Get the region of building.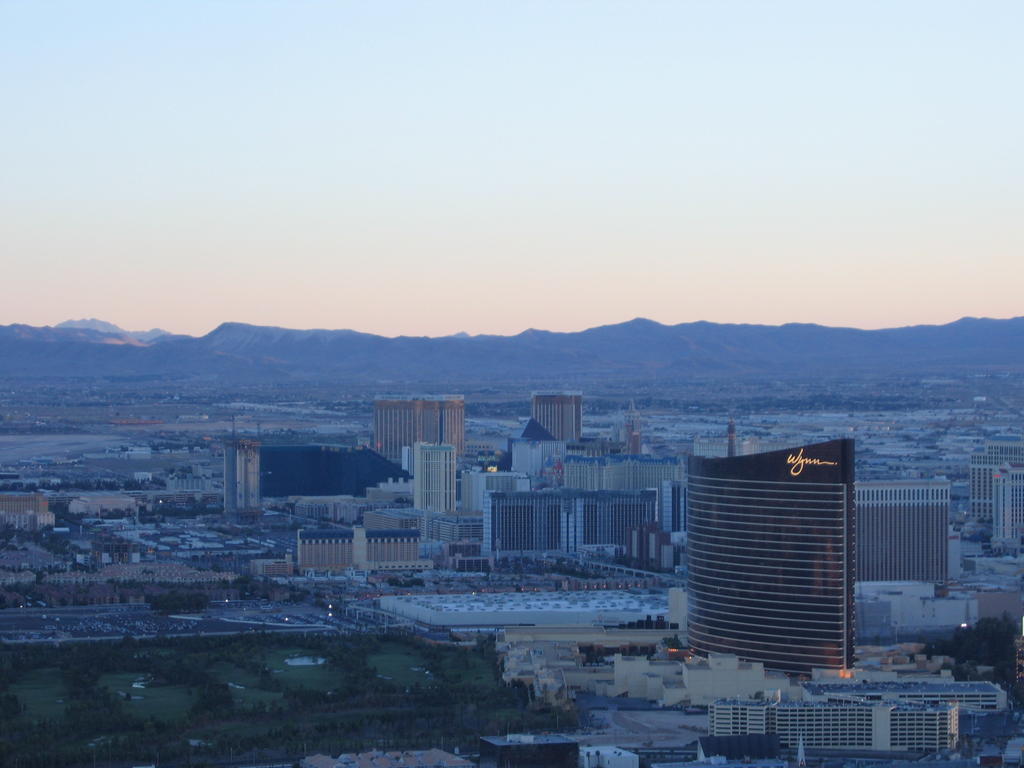
461 469 527 519.
